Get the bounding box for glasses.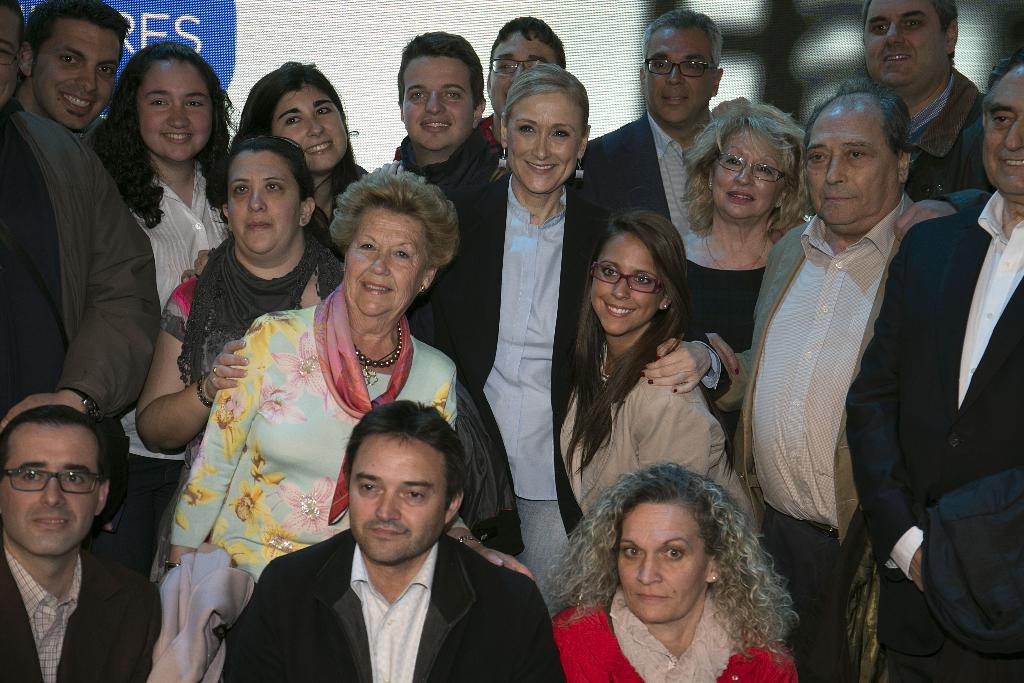
588,258,664,299.
